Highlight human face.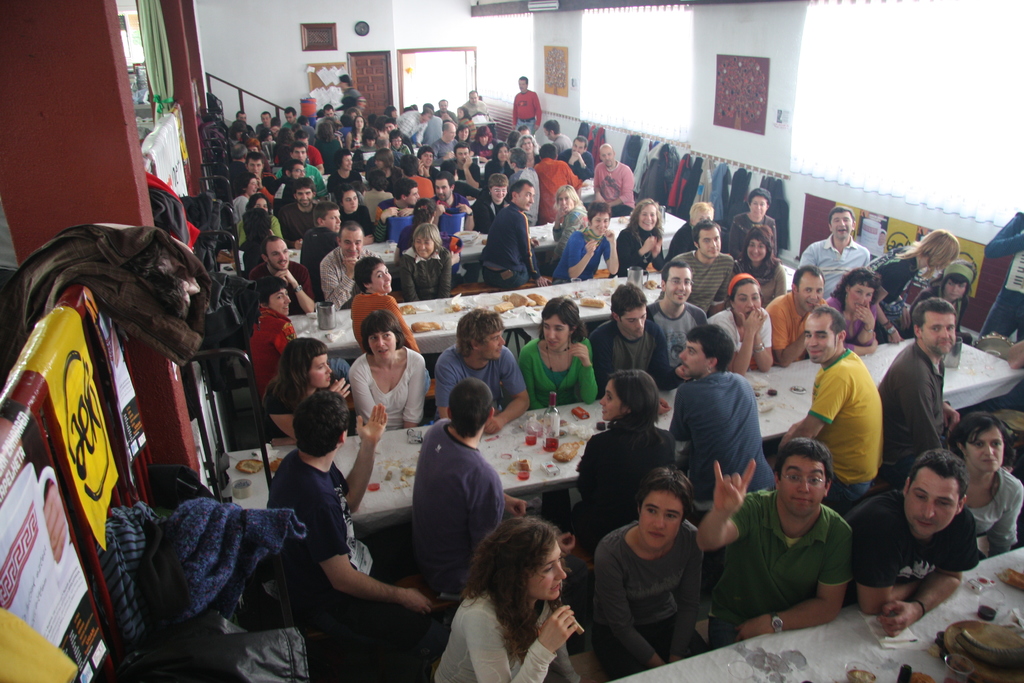
Highlighted region: bbox=[513, 76, 527, 89].
